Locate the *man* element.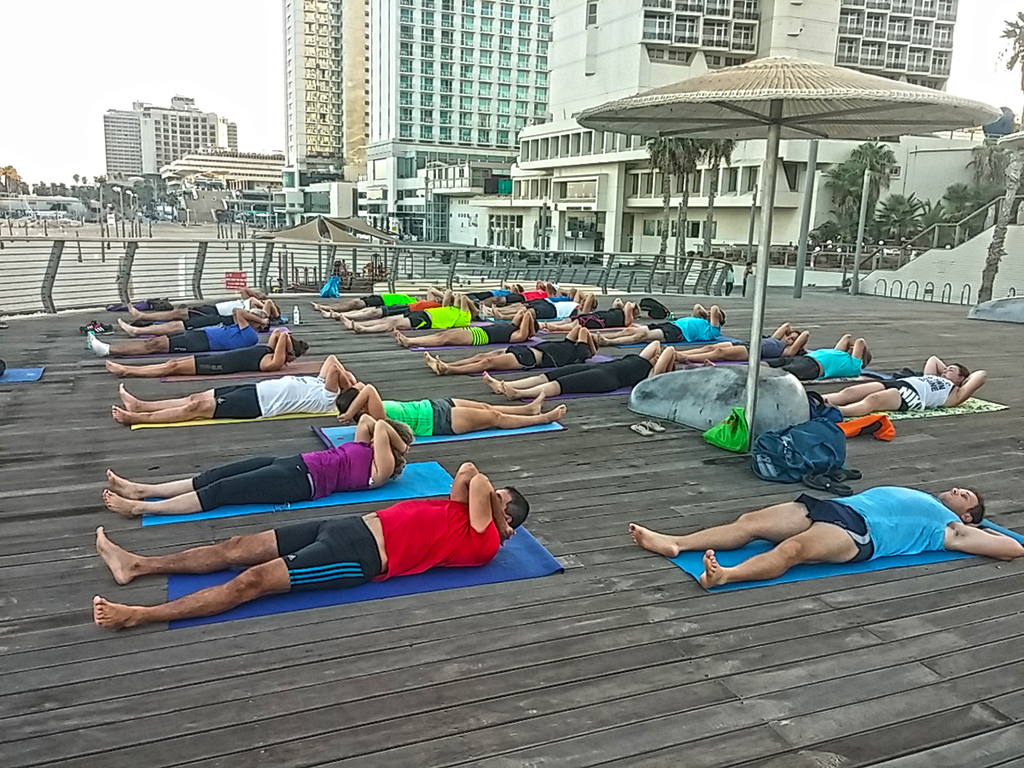
Element bbox: crop(116, 300, 282, 340).
